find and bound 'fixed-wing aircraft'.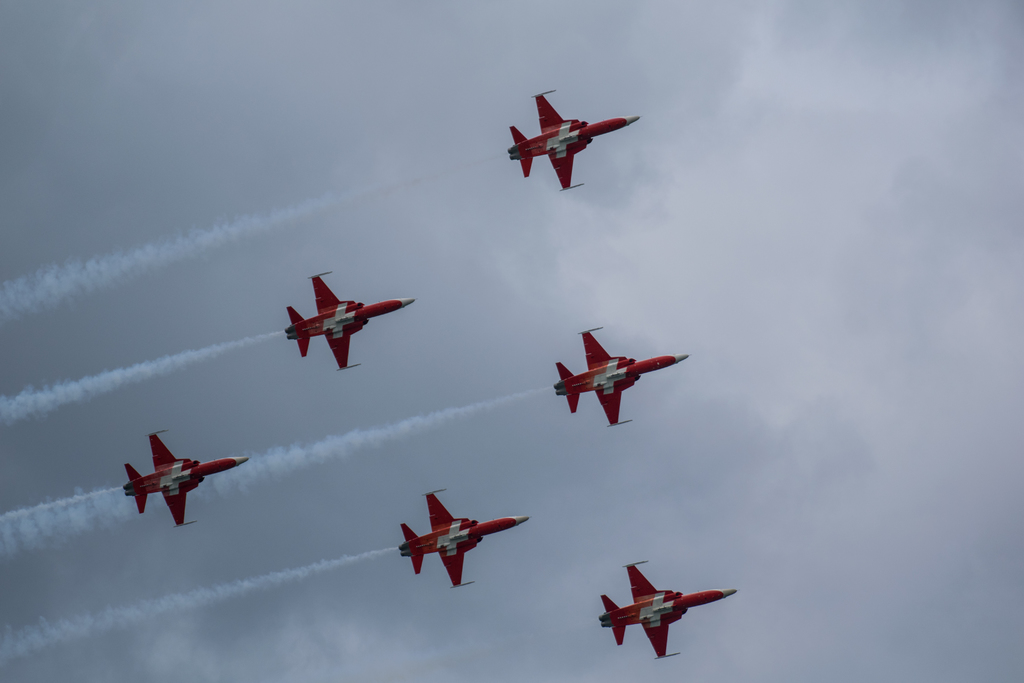
Bound: 554:325:689:427.
